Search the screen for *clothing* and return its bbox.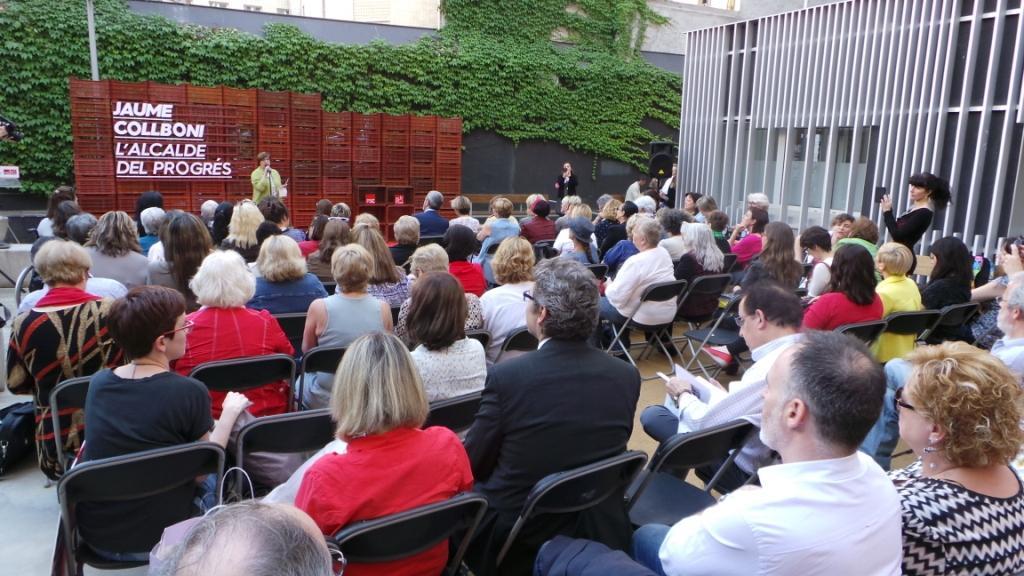
Found: (896,453,1023,575).
